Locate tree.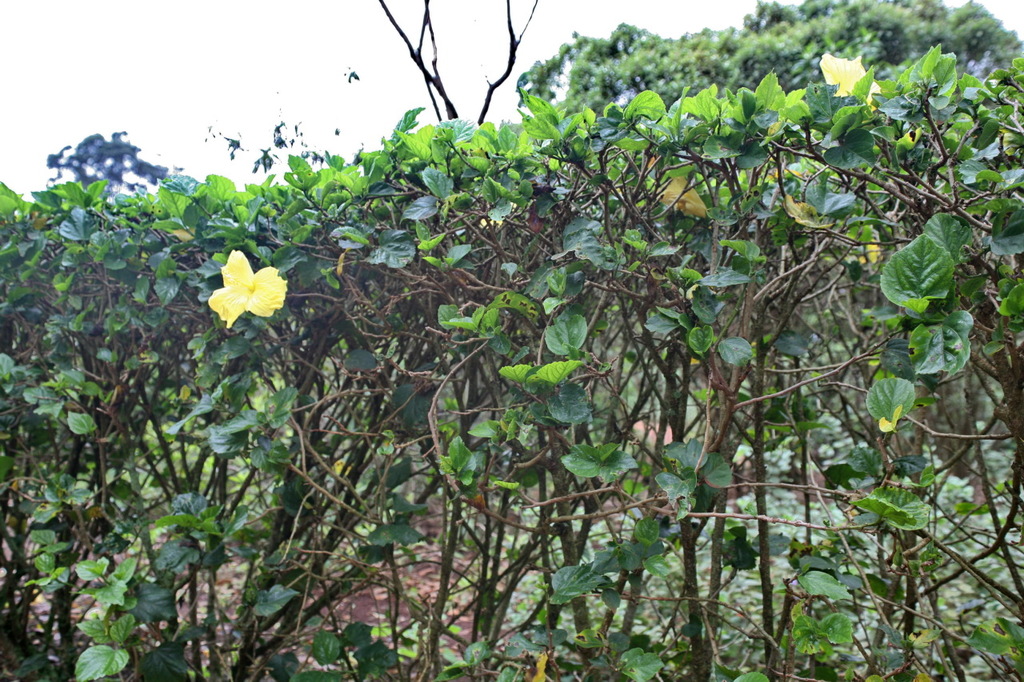
Bounding box: x1=46 y1=130 x2=164 y2=198.
